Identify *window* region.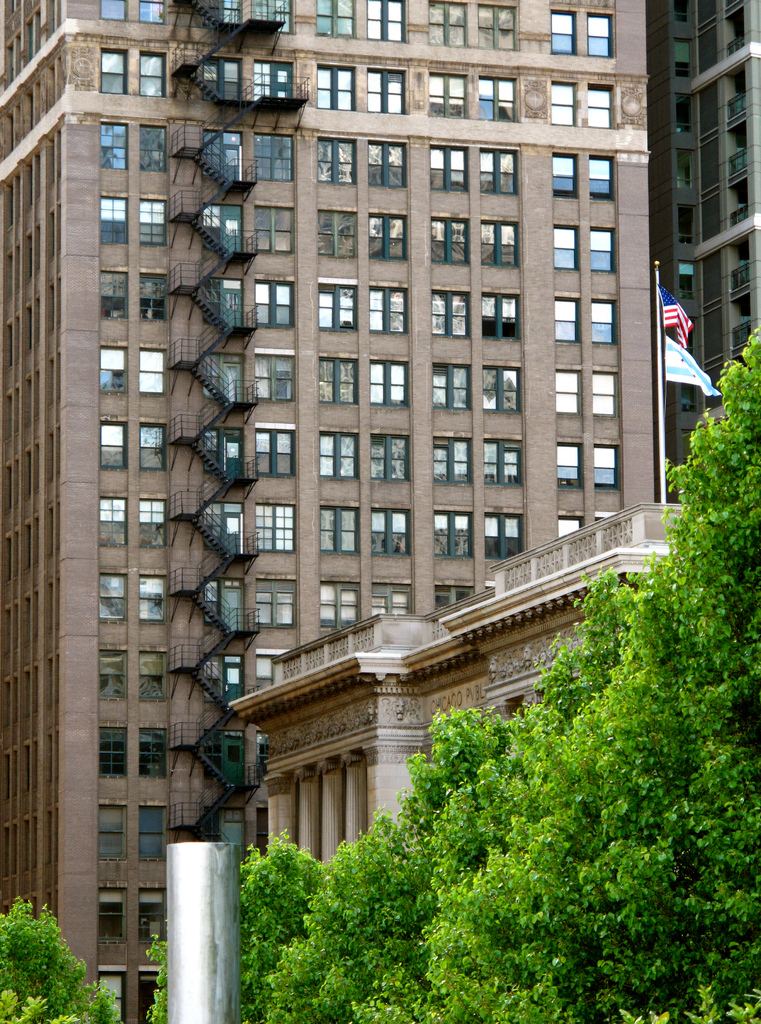
Region: [136, 977, 167, 1023].
